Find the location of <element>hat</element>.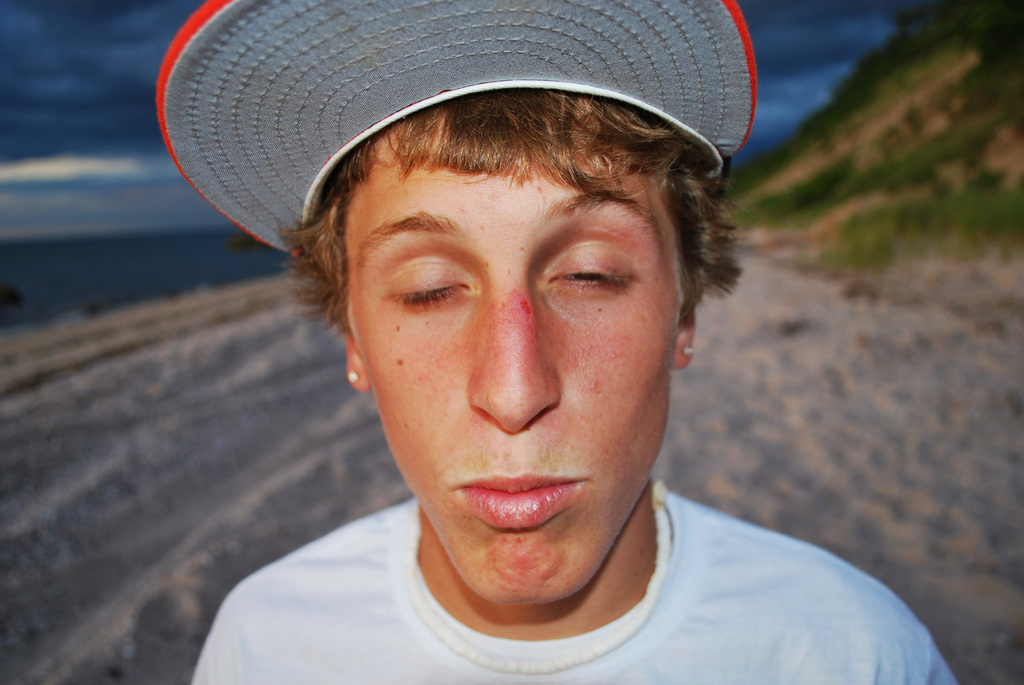
Location: box(151, 0, 762, 264).
